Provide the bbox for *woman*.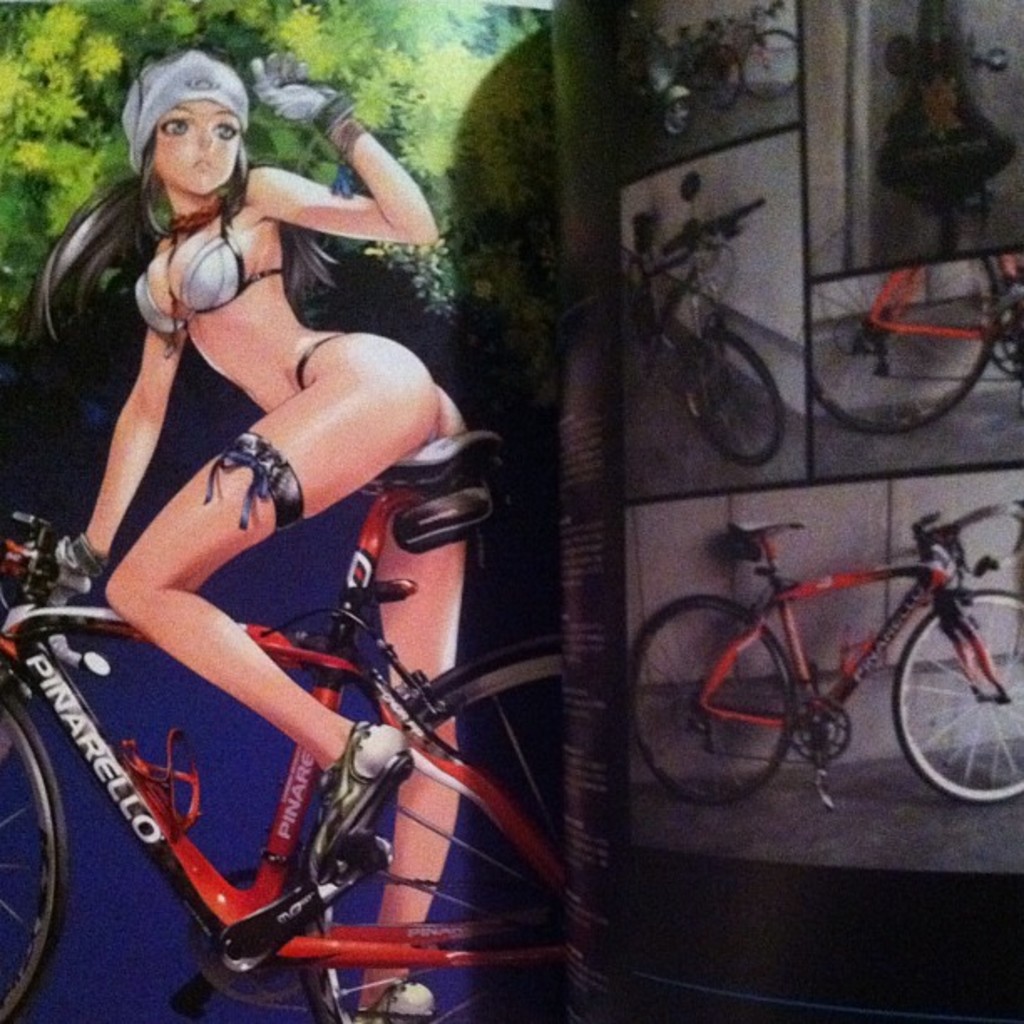
<box>27,38,592,1016</box>.
